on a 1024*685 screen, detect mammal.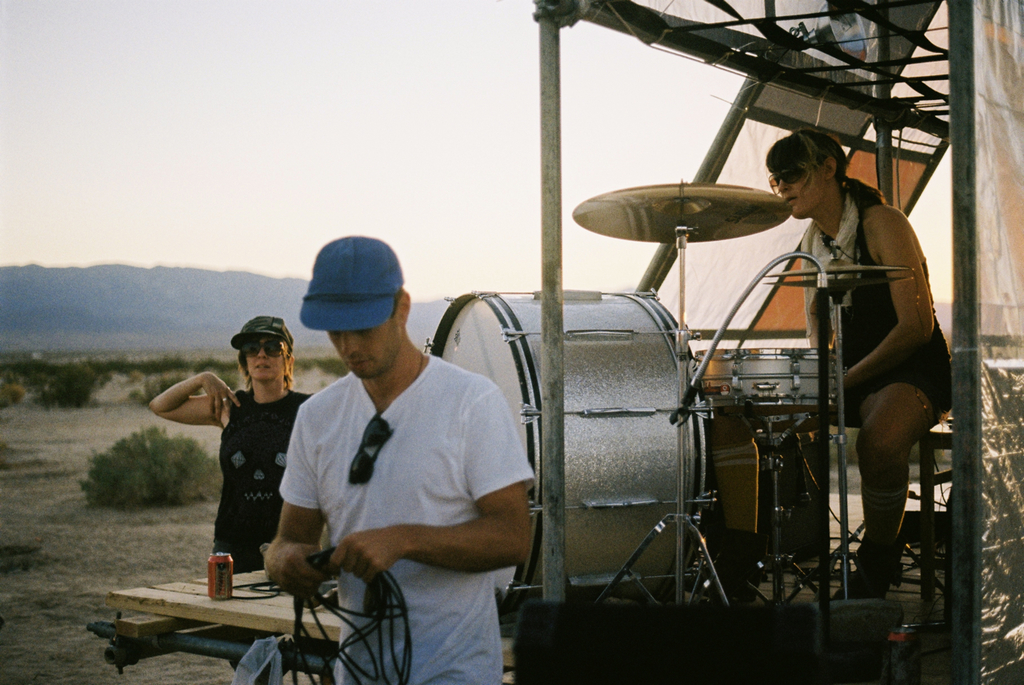
bbox=(146, 310, 315, 682).
